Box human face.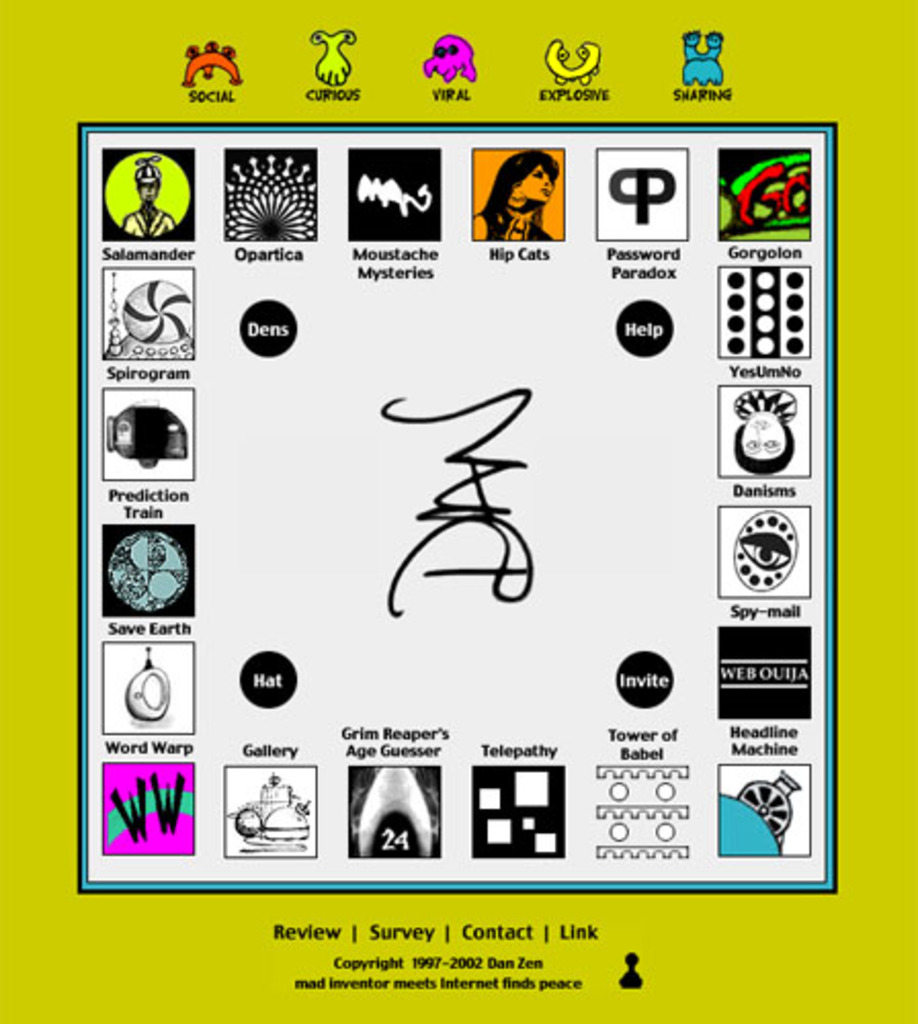
523/164/555/201.
